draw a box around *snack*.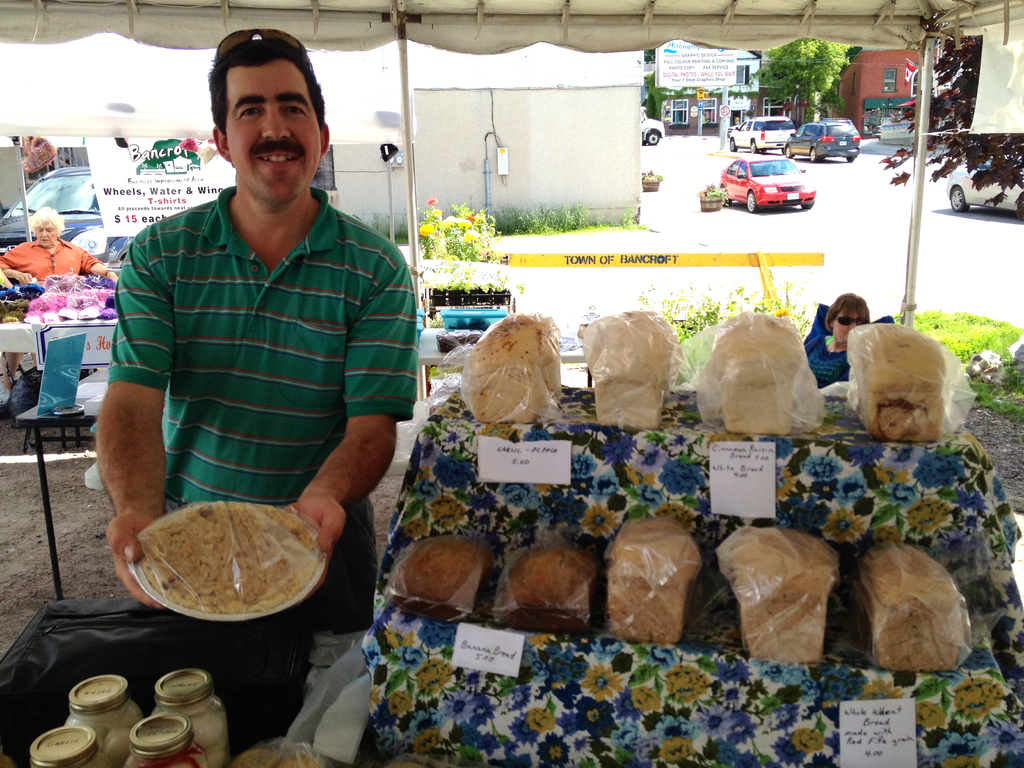
<box>467,316,560,422</box>.
